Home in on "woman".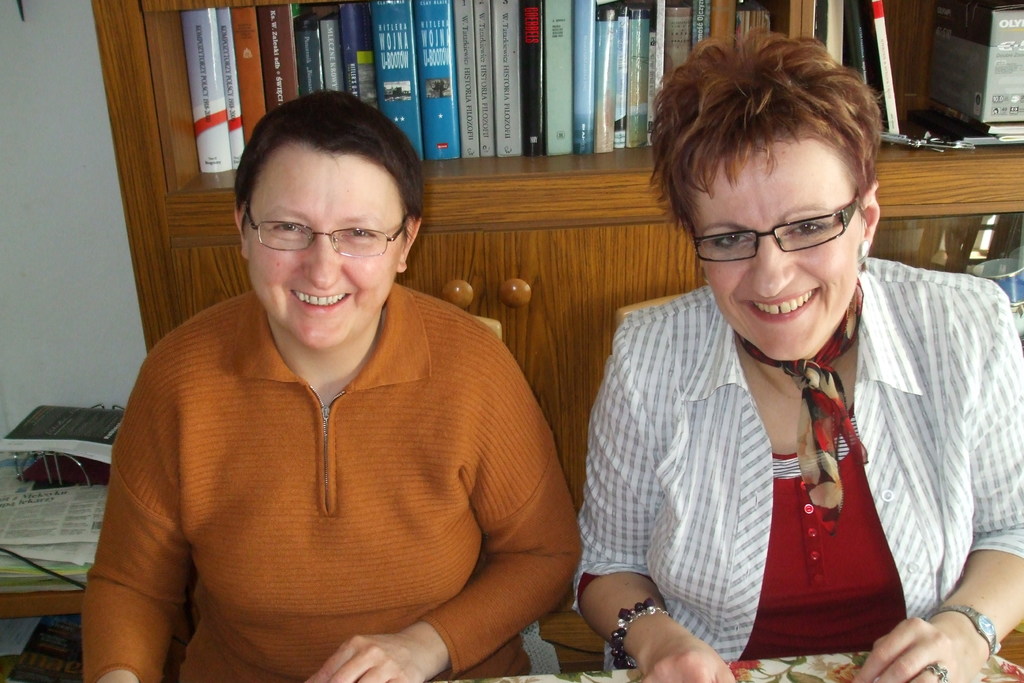
Homed in at detection(75, 89, 581, 682).
